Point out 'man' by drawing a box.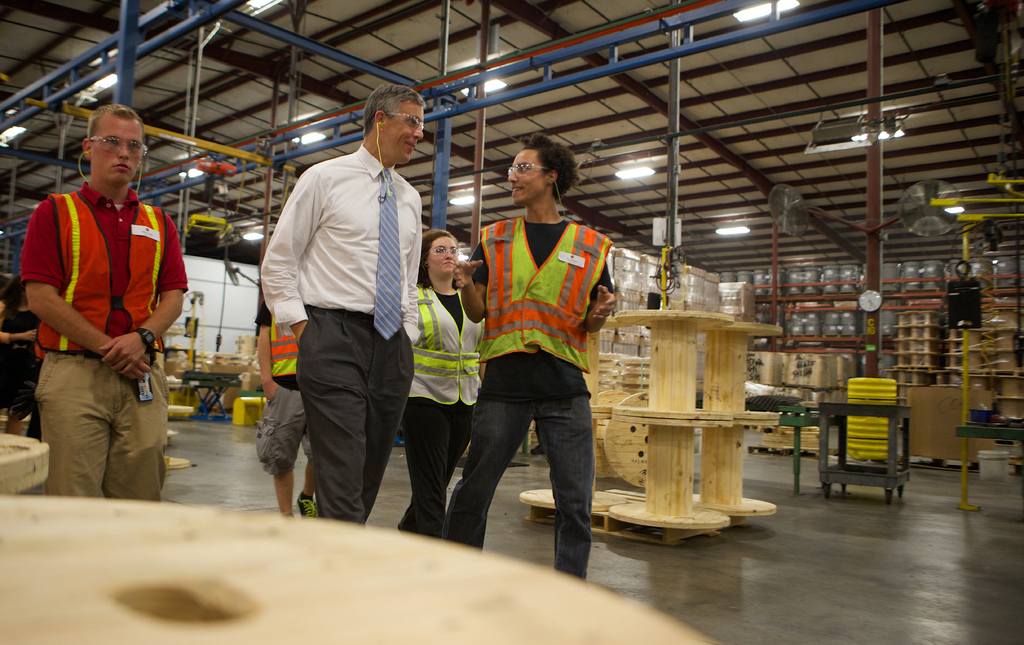
[19,102,193,503].
